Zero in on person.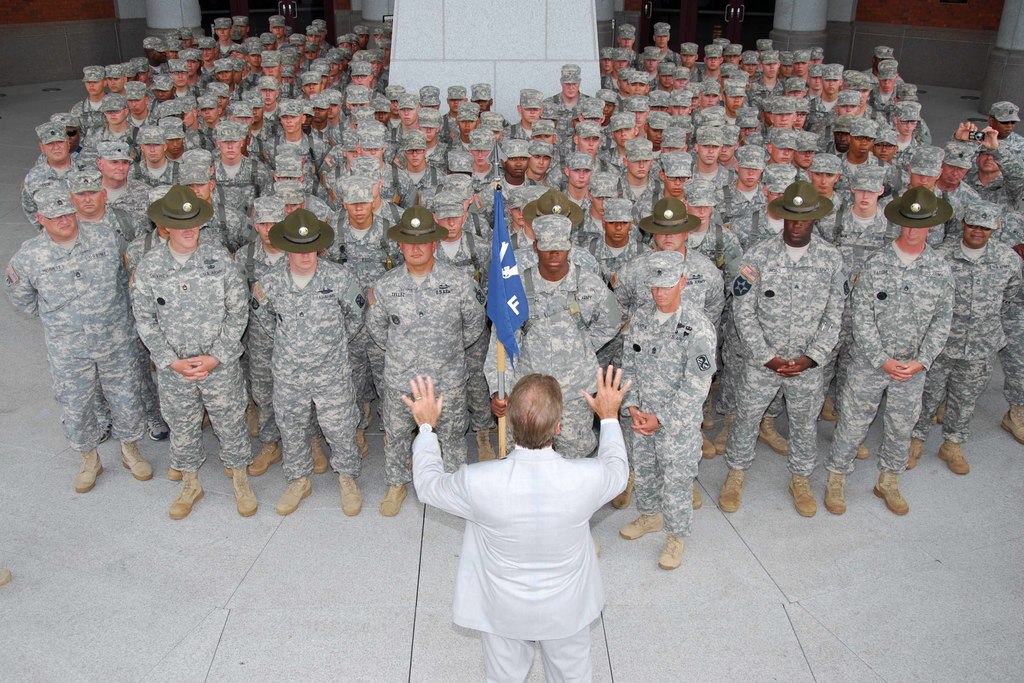
Zeroed in: <box>868,119,912,173</box>.
